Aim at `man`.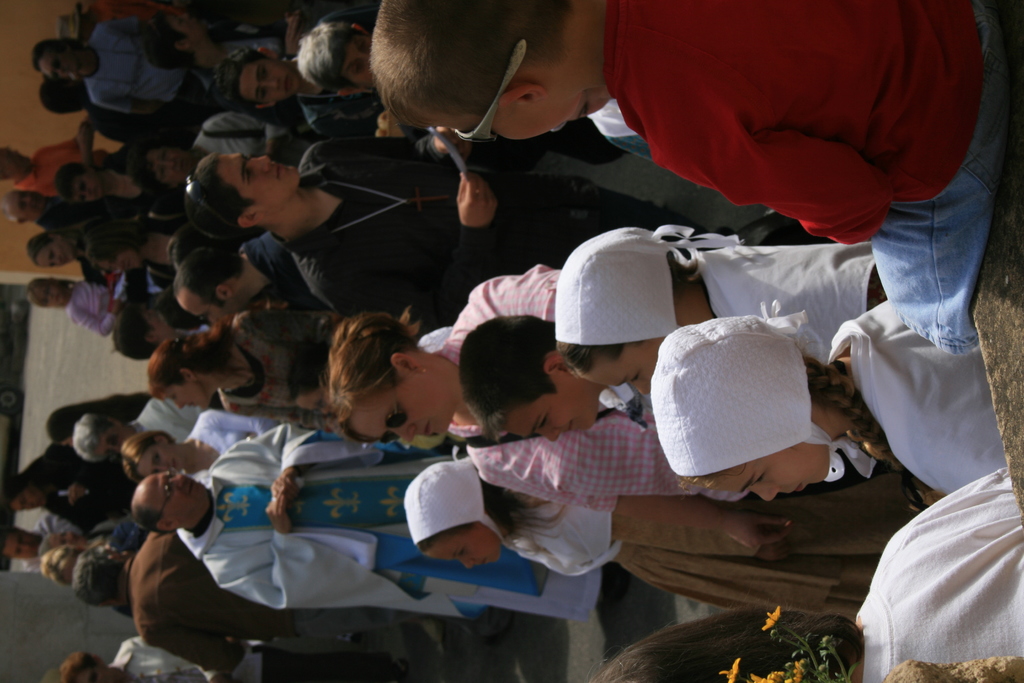
Aimed at [187, 139, 688, 339].
